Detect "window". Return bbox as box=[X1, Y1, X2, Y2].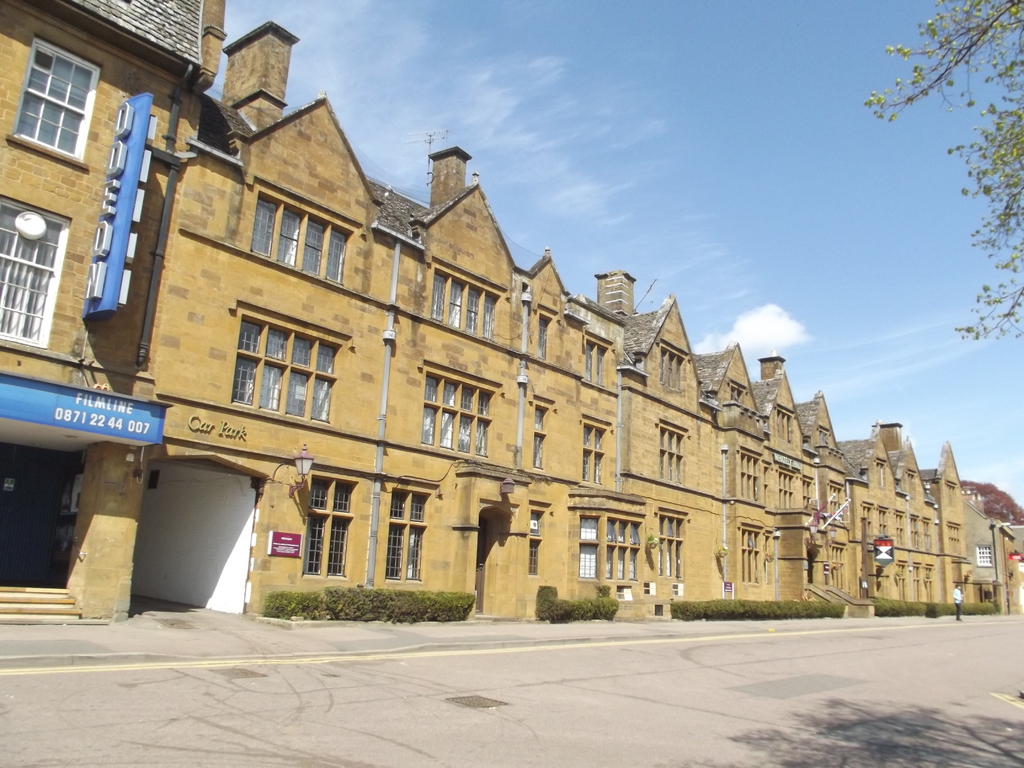
box=[300, 477, 347, 579].
